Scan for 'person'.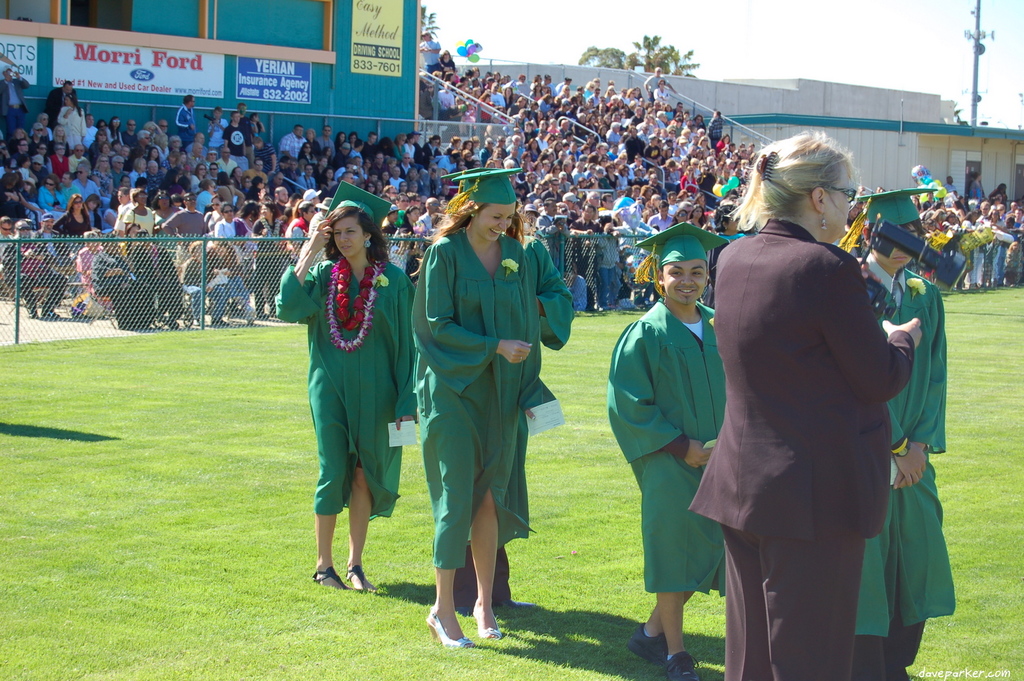
Scan result: l=29, t=143, r=56, b=176.
